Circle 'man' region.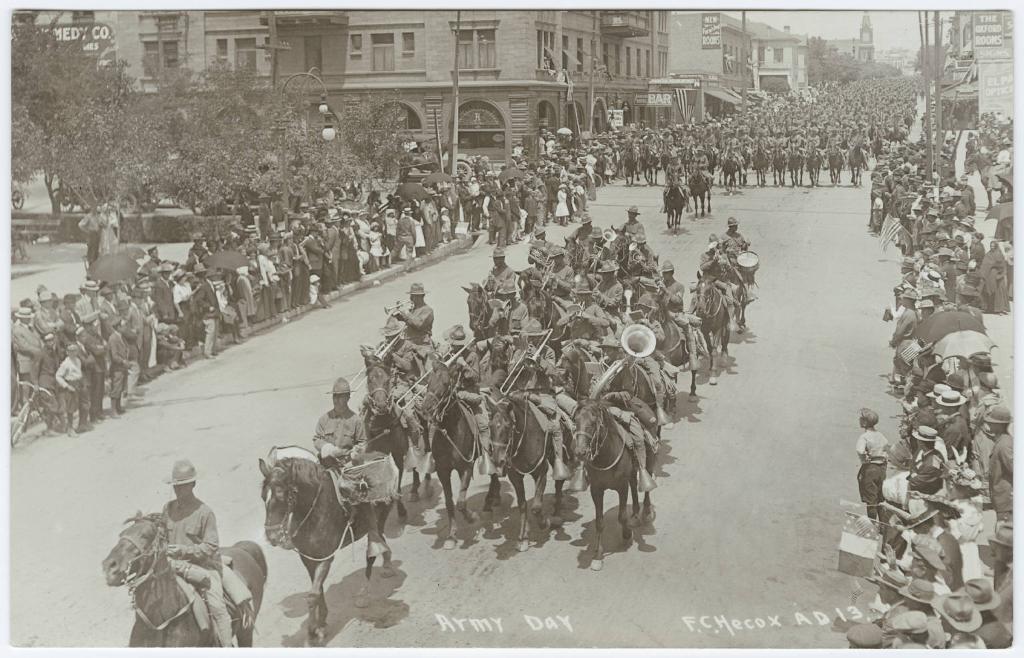
Region: {"x1": 152, "y1": 453, "x2": 239, "y2": 656}.
